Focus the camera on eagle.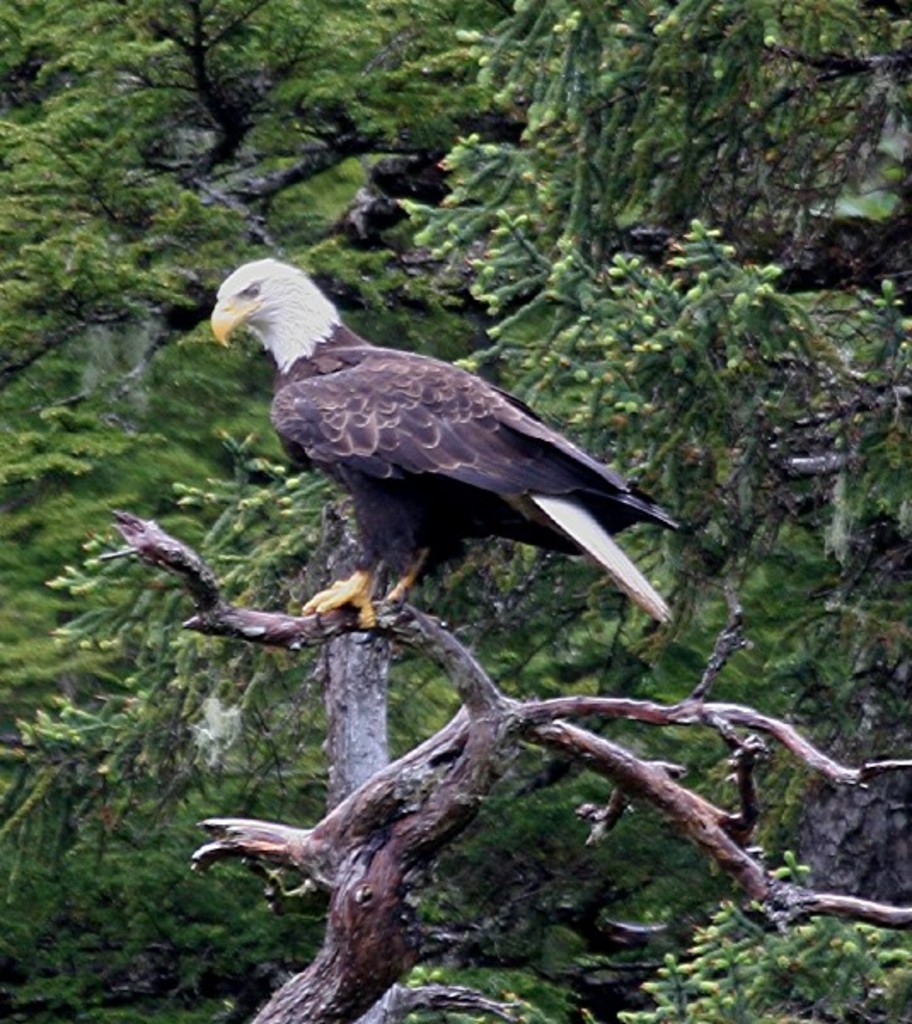
Focus region: x1=191 y1=240 x2=680 y2=661.
